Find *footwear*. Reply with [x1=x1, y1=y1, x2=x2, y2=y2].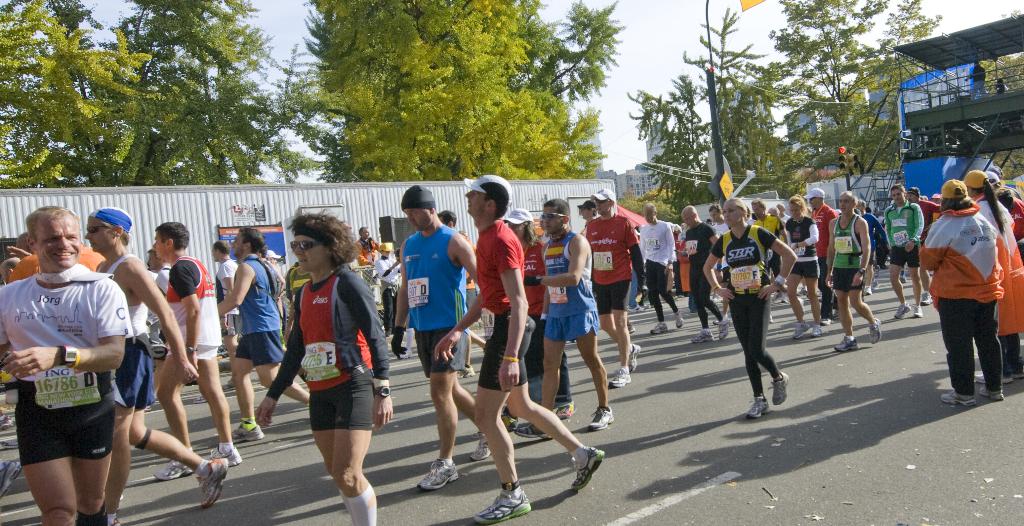
[x1=972, y1=371, x2=1012, y2=383].
